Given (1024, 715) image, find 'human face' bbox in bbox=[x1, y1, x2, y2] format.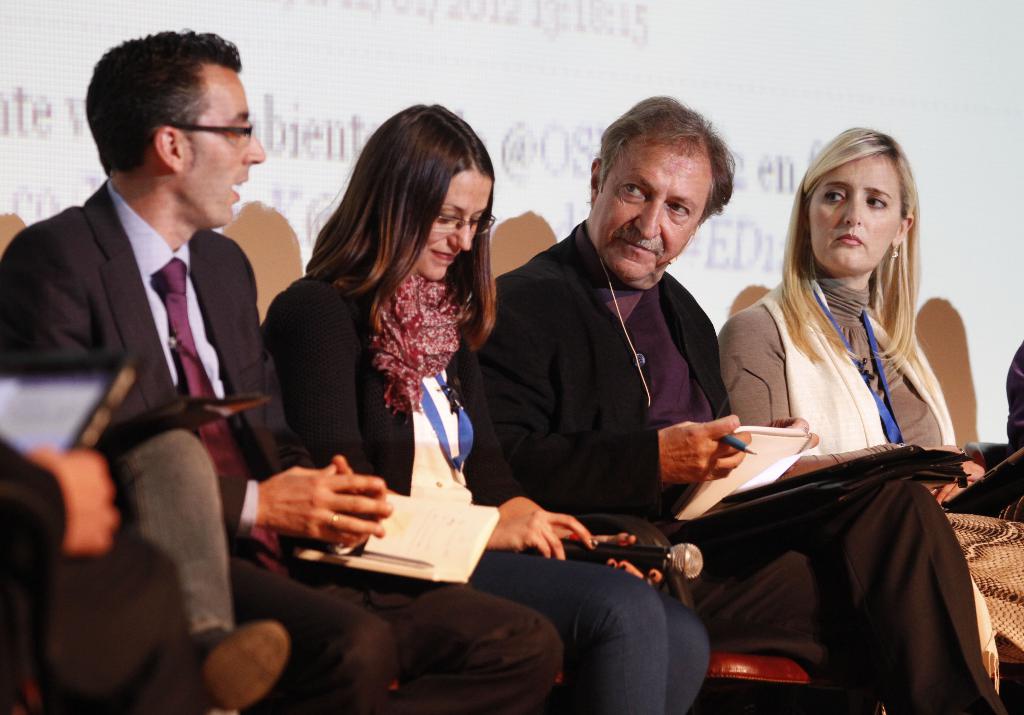
bbox=[591, 142, 715, 278].
